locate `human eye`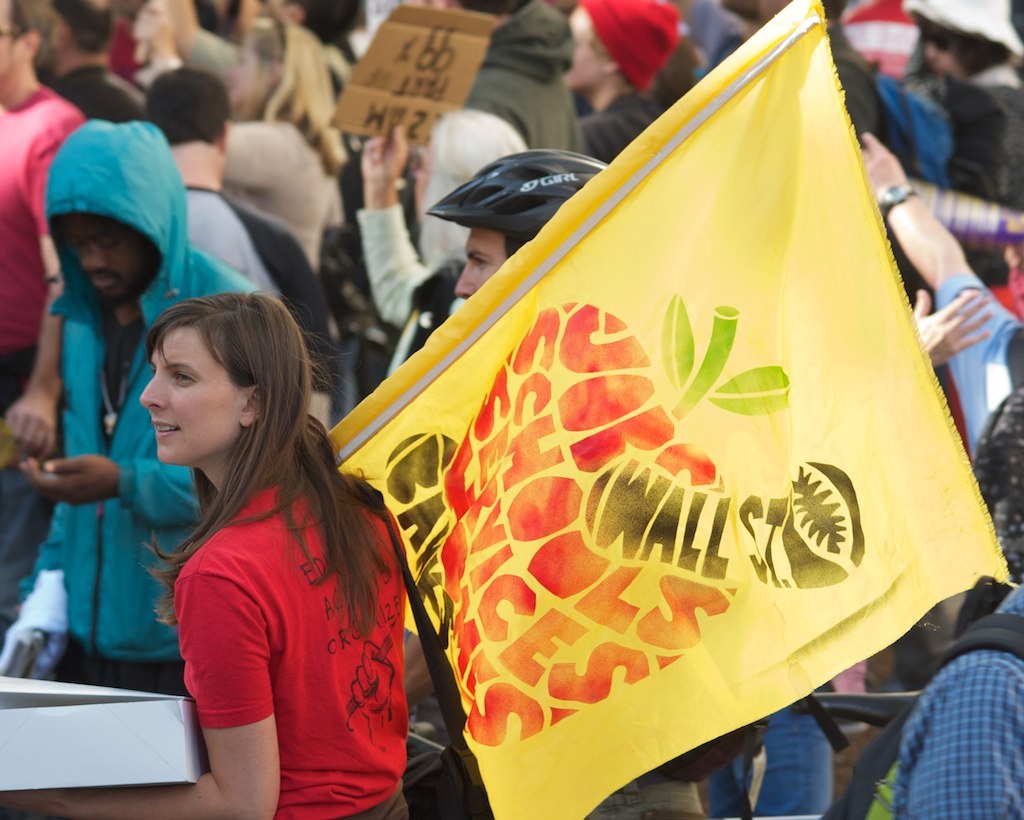
[170, 364, 198, 387]
